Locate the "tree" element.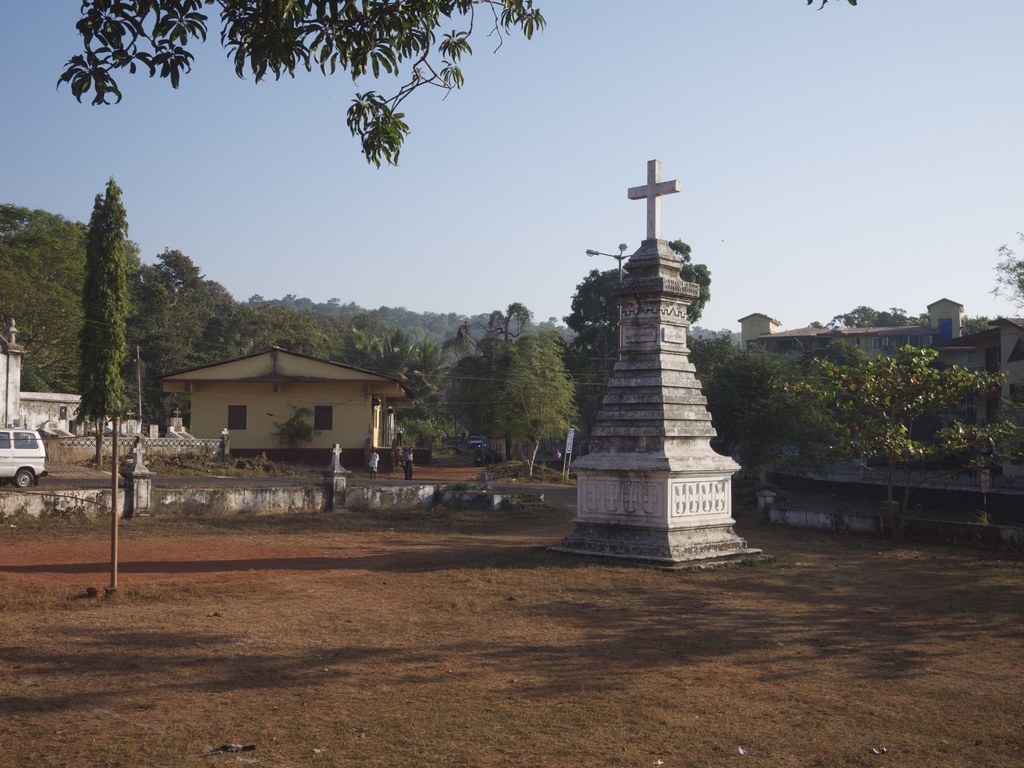
Element bbox: rect(987, 230, 1023, 310).
